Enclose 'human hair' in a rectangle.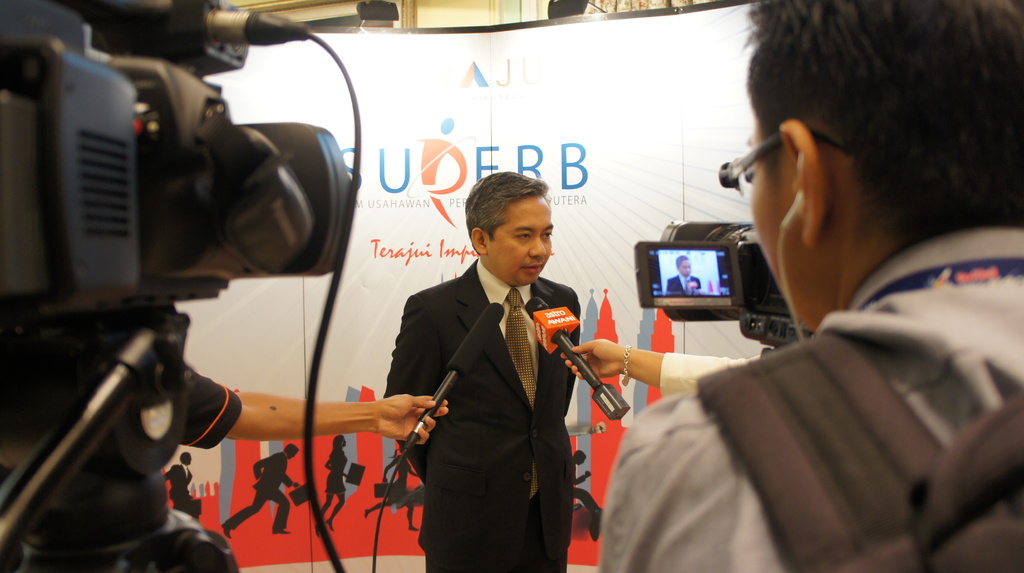
detection(465, 171, 550, 256).
